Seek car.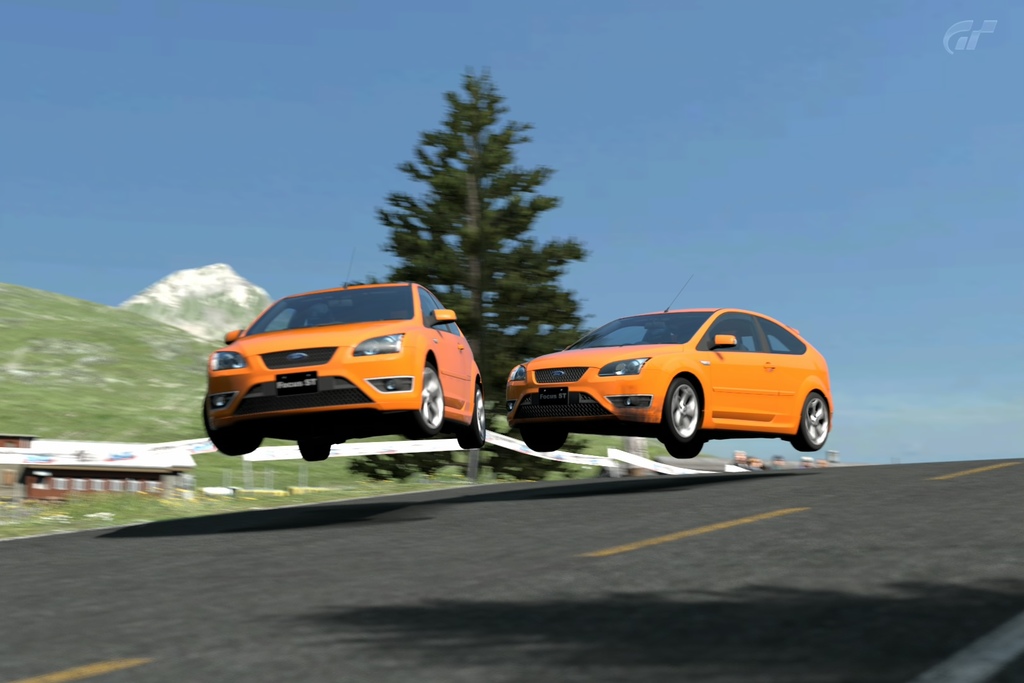
region(502, 283, 838, 459).
